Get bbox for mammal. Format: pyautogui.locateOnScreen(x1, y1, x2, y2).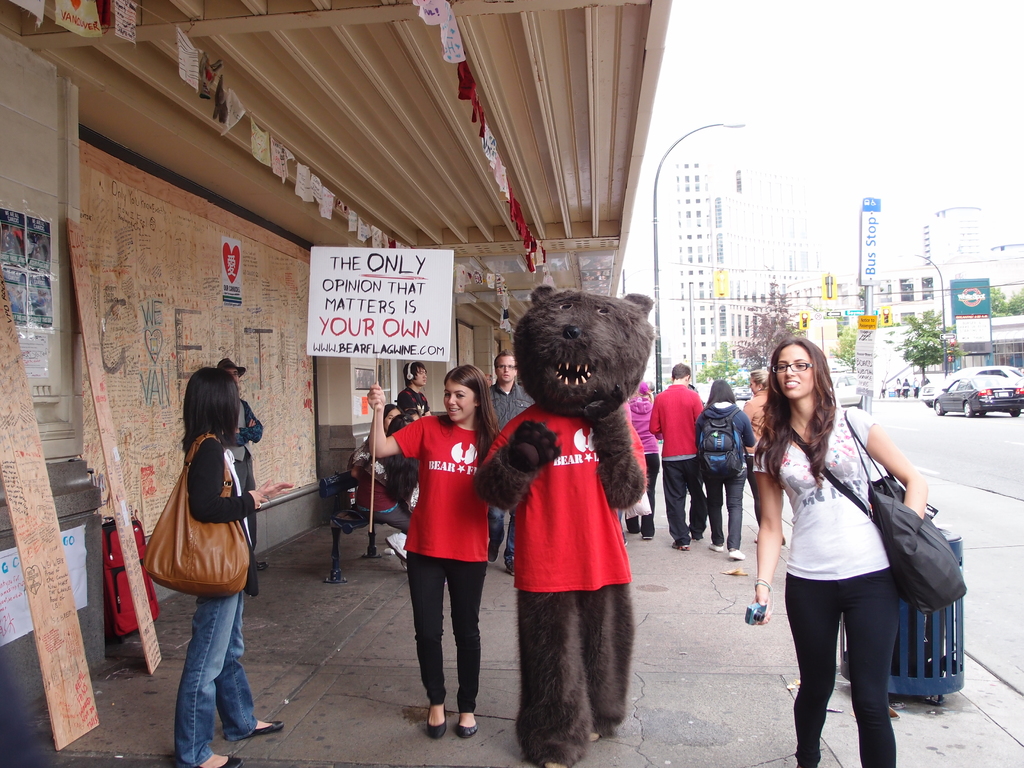
pyautogui.locateOnScreen(392, 360, 435, 421).
